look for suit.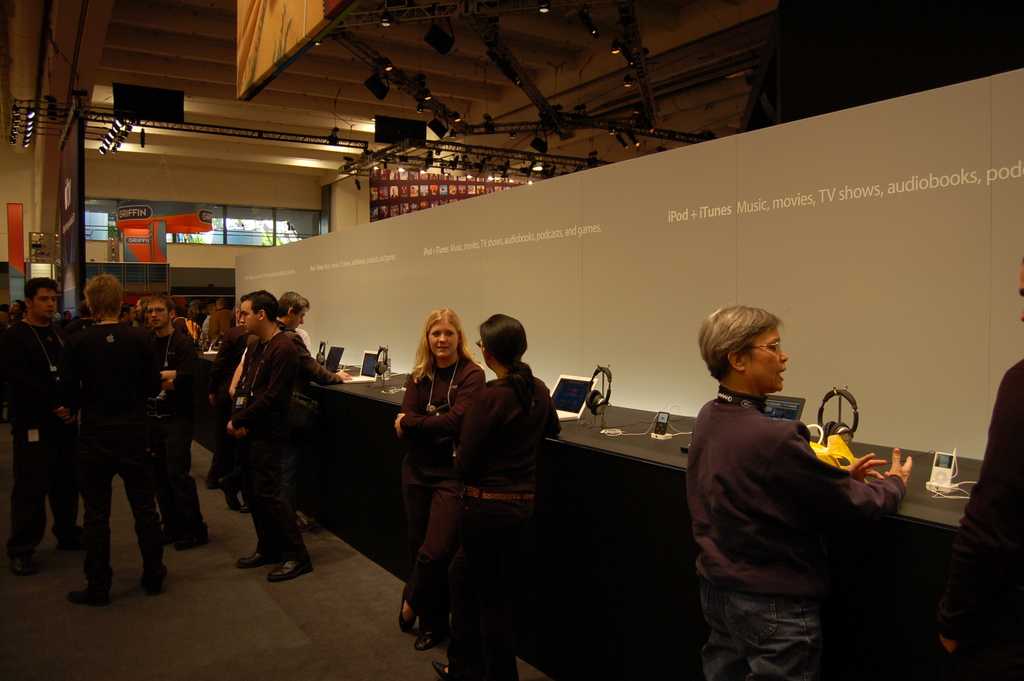
Found: x1=206 y1=307 x2=237 y2=345.
